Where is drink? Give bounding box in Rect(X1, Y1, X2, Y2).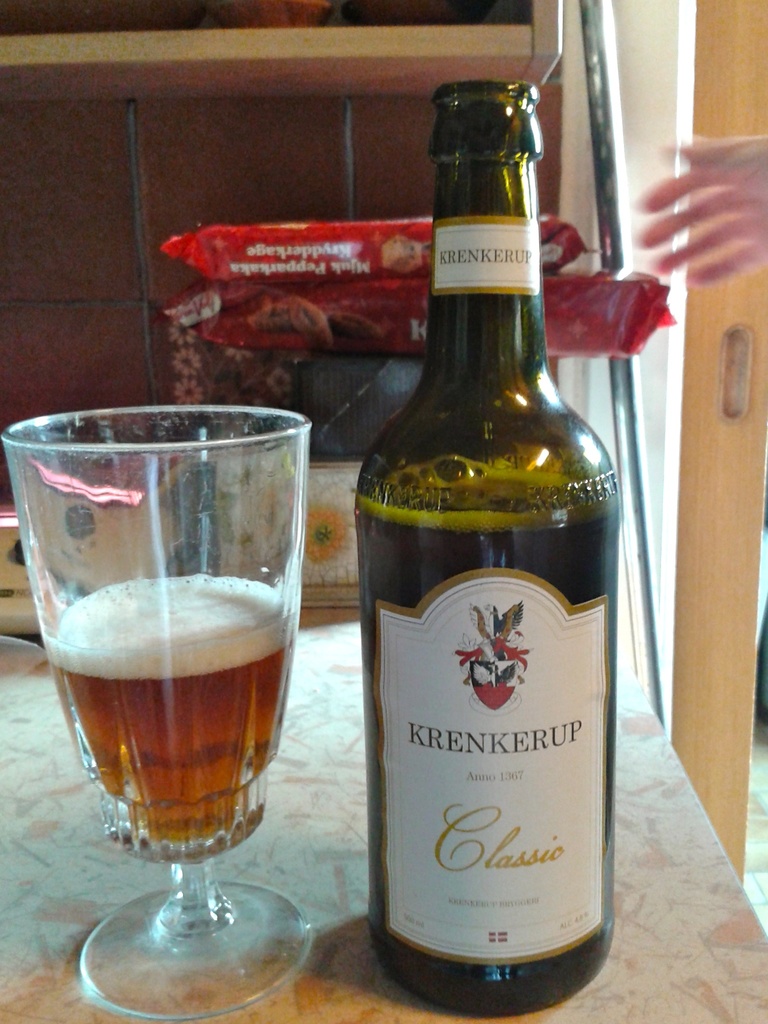
Rect(52, 567, 305, 838).
